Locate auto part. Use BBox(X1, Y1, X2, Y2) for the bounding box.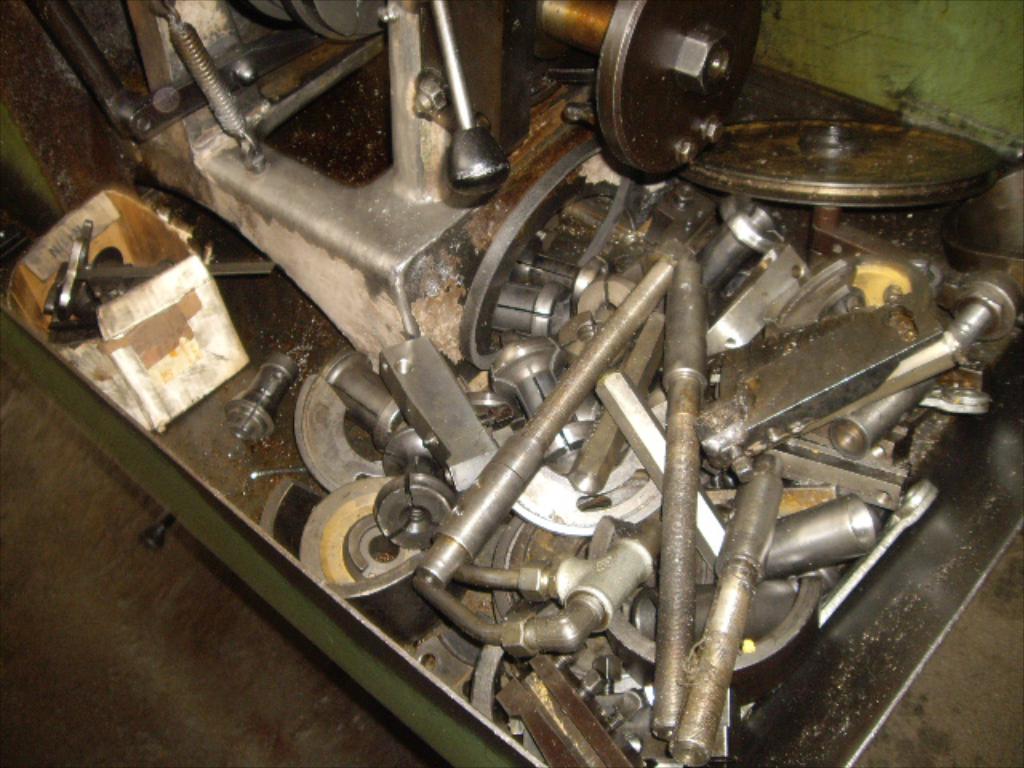
BBox(594, 0, 762, 165).
